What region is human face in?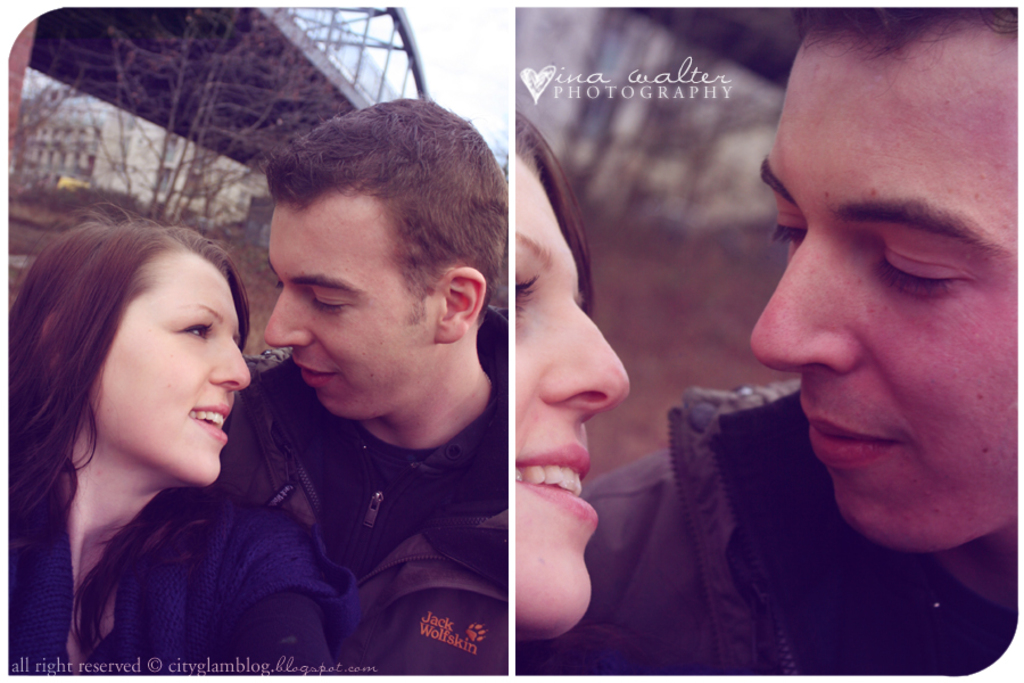
Rect(88, 249, 251, 486).
